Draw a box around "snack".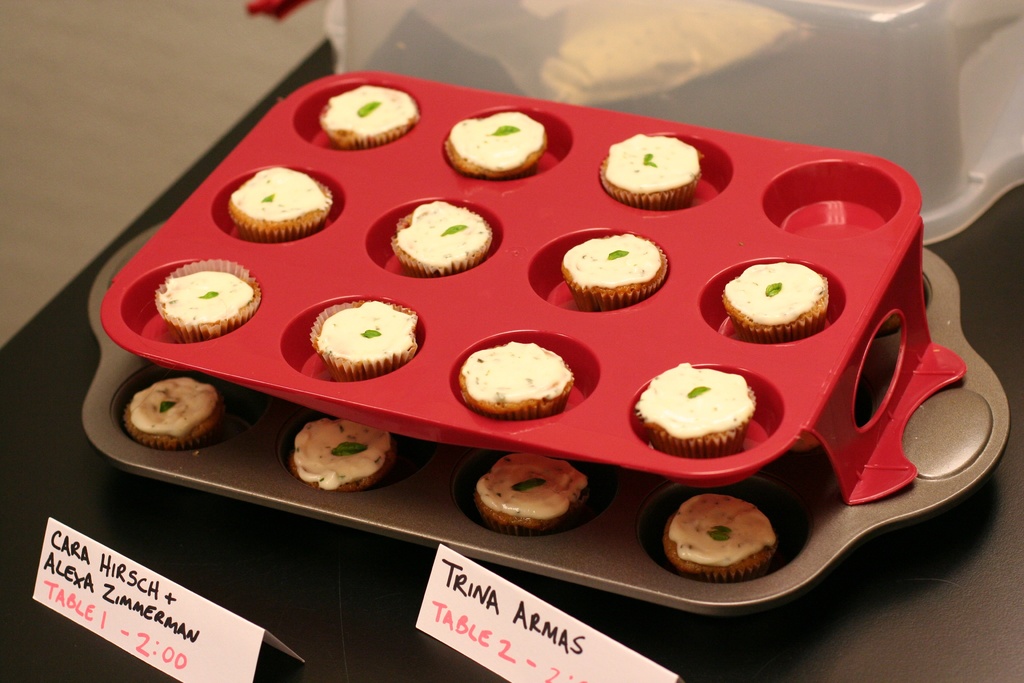
[x1=662, y1=484, x2=779, y2=577].
